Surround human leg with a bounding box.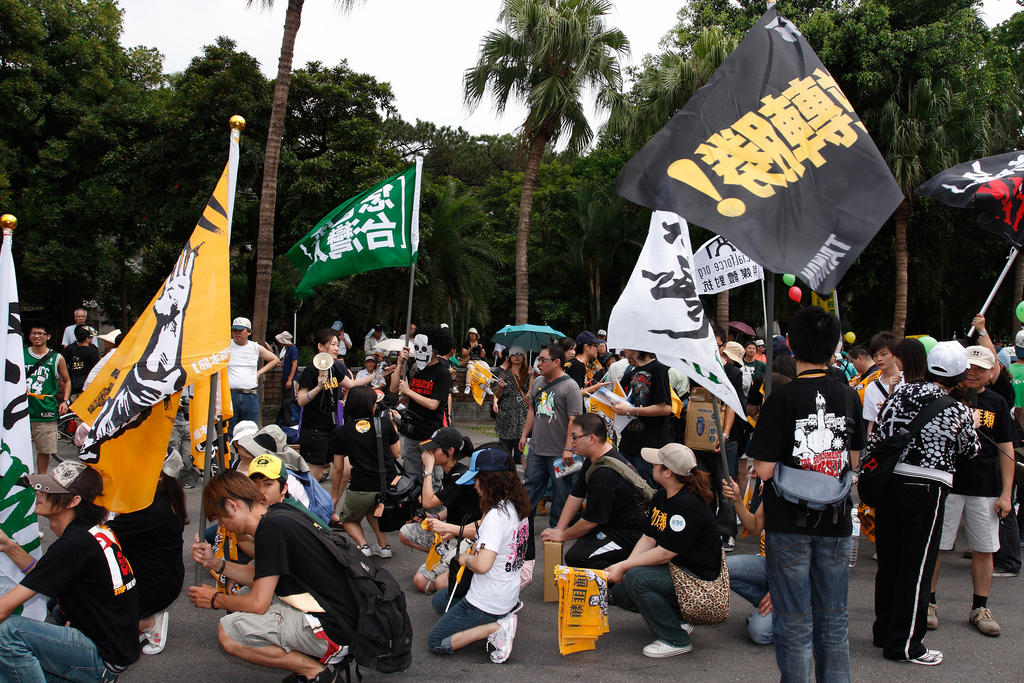
rect(375, 506, 396, 558).
